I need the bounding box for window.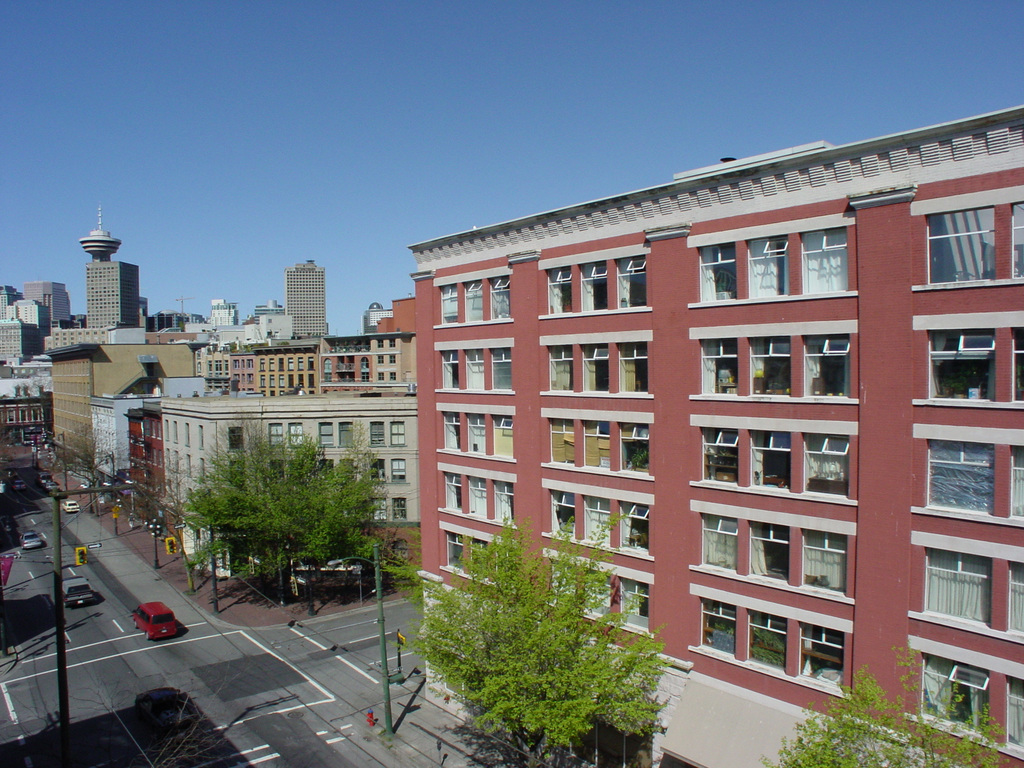
Here it is: select_region(616, 505, 651, 553).
